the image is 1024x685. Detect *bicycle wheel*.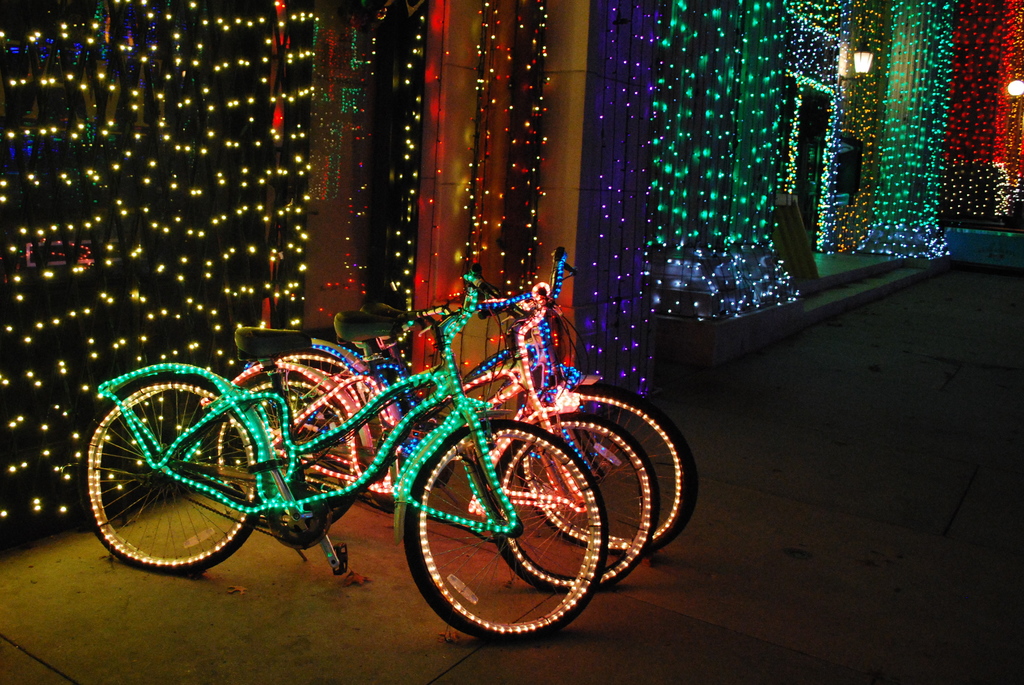
Detection: BBox(404, 423, 605, 647).
